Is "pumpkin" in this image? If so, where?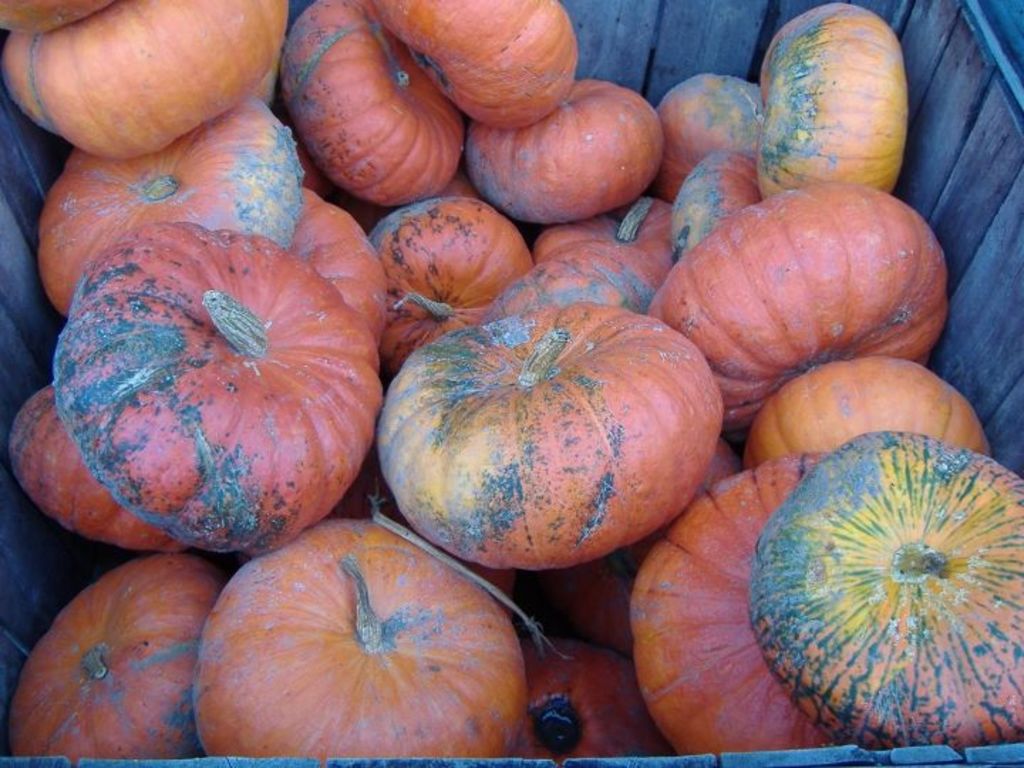
Yes, at detection(511, 636, 681, 767).
